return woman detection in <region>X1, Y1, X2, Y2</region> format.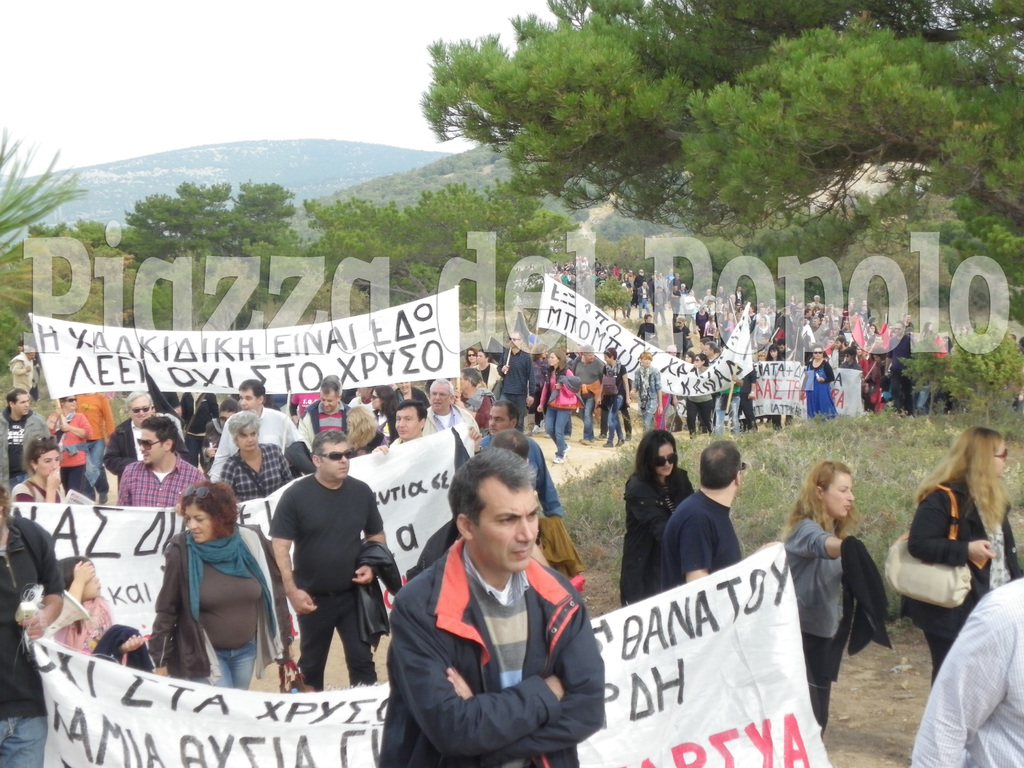
<region>801, 346, 842, 417</region>.
